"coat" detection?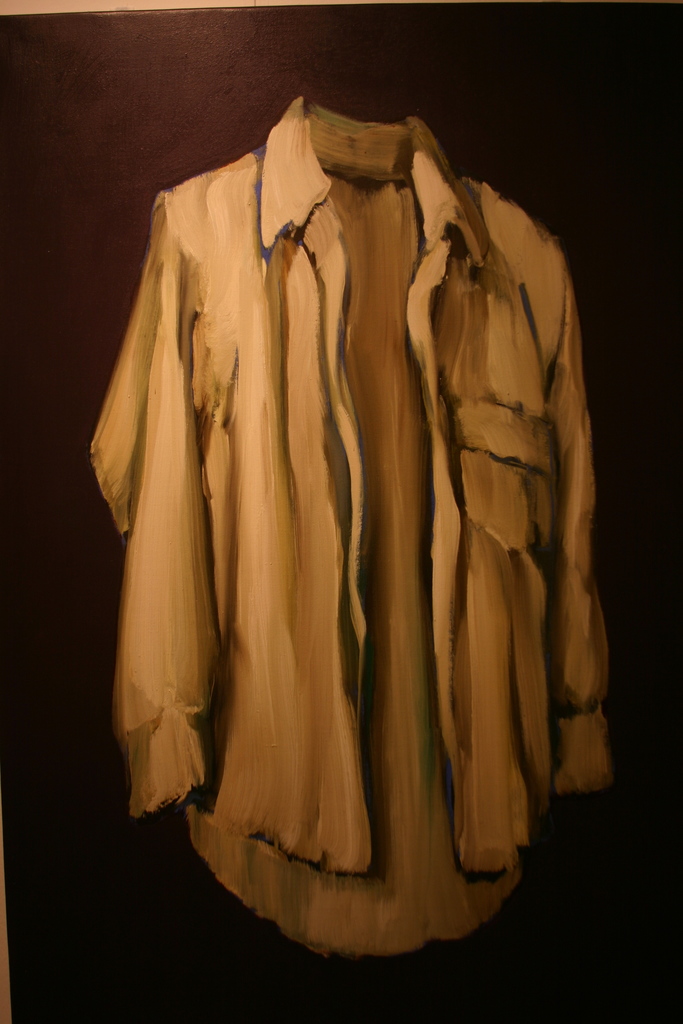
115 99 627 970
